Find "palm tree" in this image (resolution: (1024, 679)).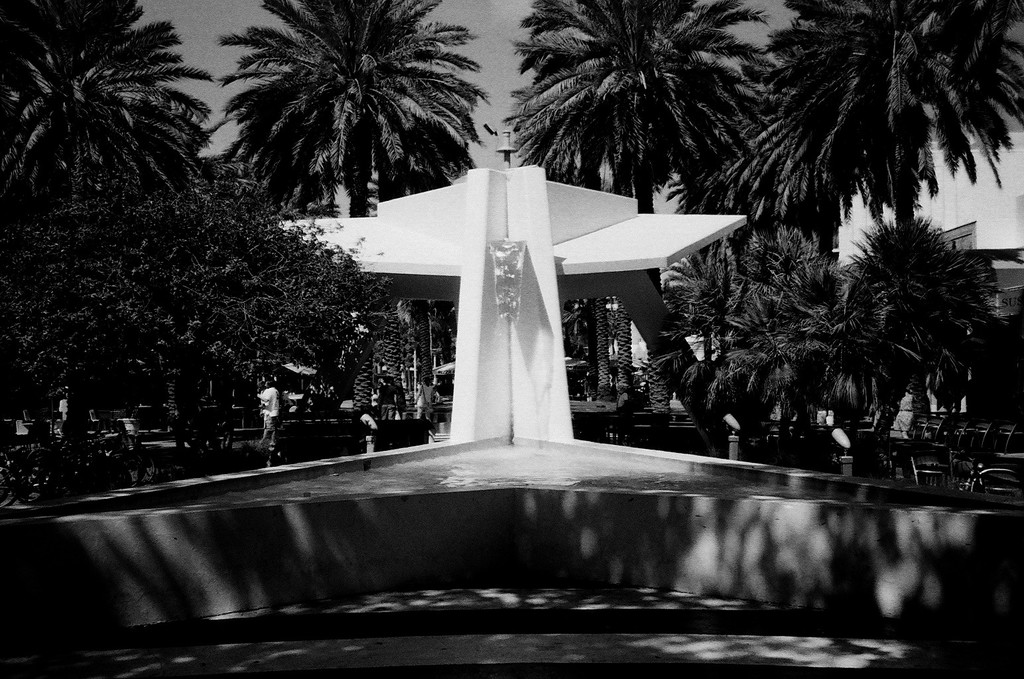
crop(227, 0, 497, 515).
